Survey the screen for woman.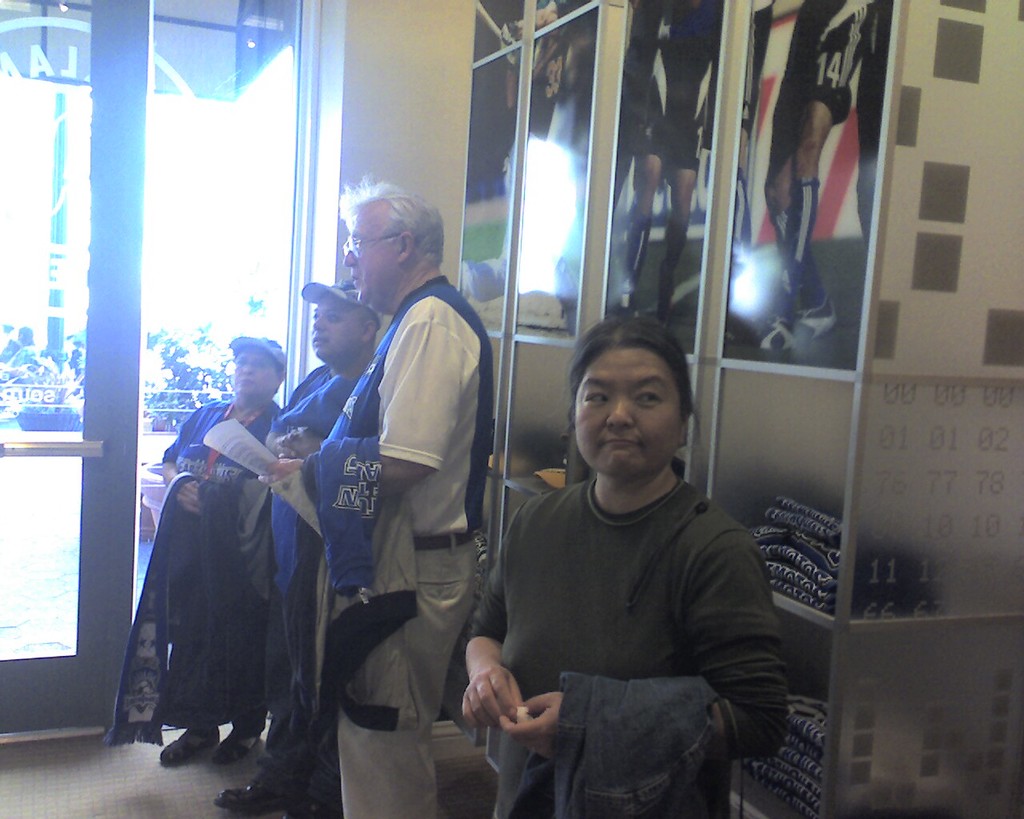
Survey found: locate(461, 298, 795, 818).
